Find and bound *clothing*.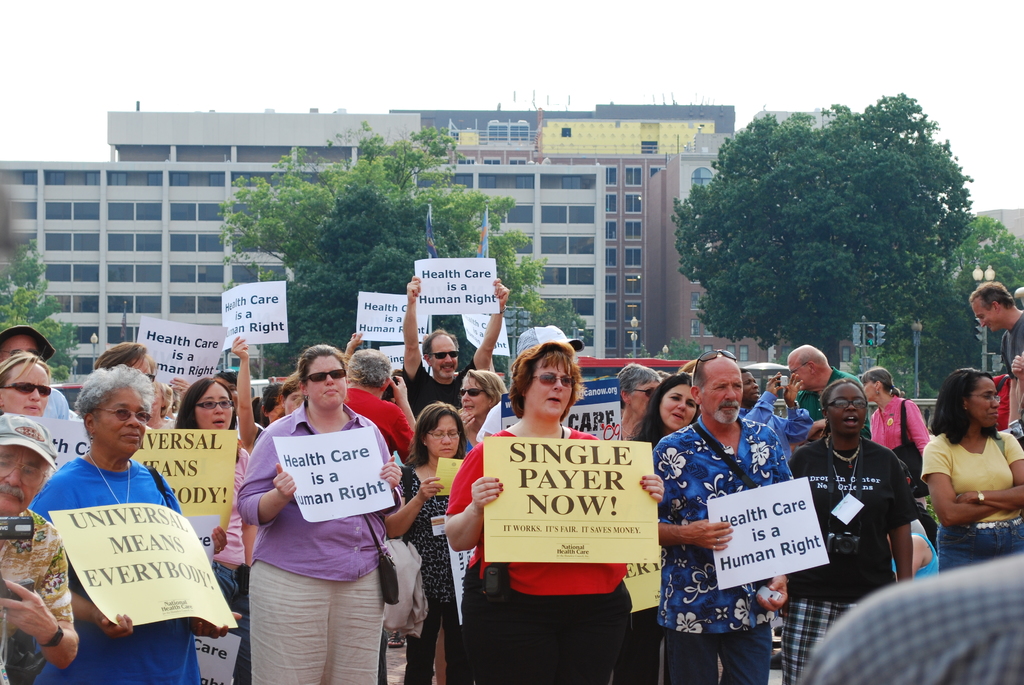
Bound: x1=26 y1=434 x2=211 y2=660.
